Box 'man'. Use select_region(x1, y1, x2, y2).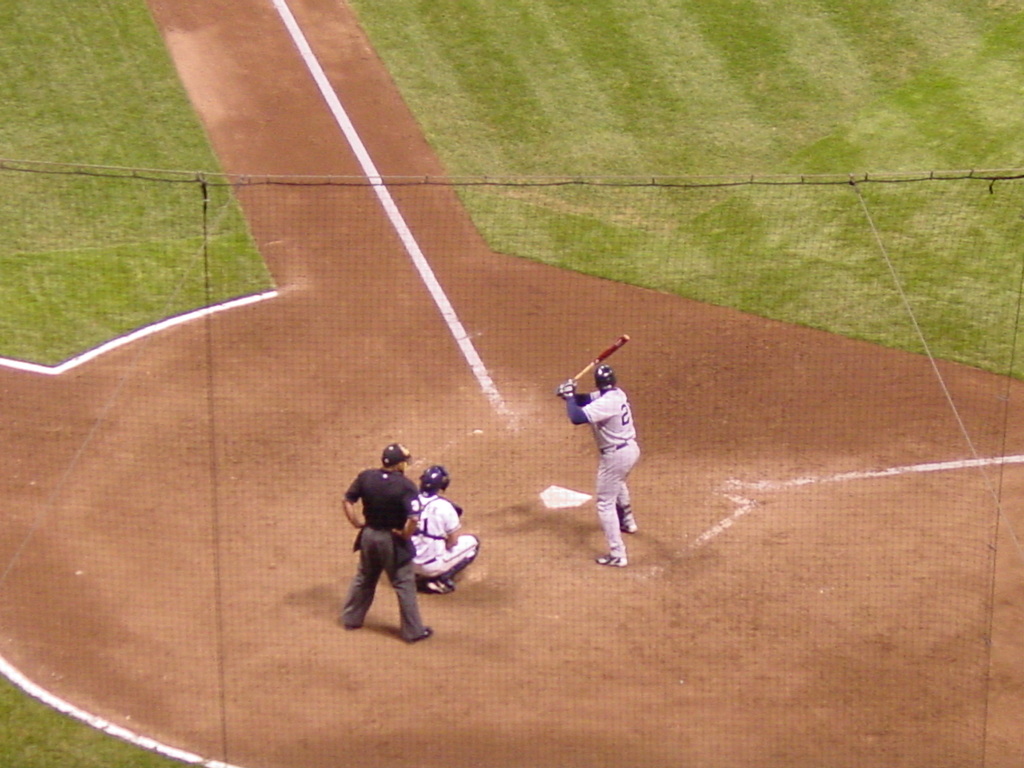
select_region(557, 346, 658, 573).
